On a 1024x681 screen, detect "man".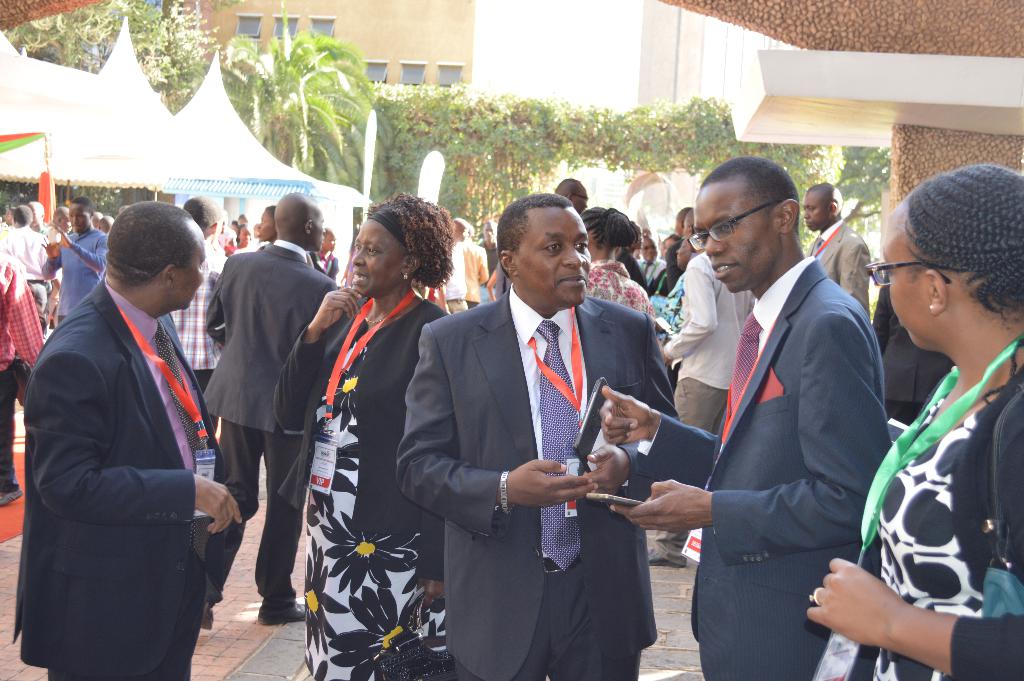
[636,238,662,285].
